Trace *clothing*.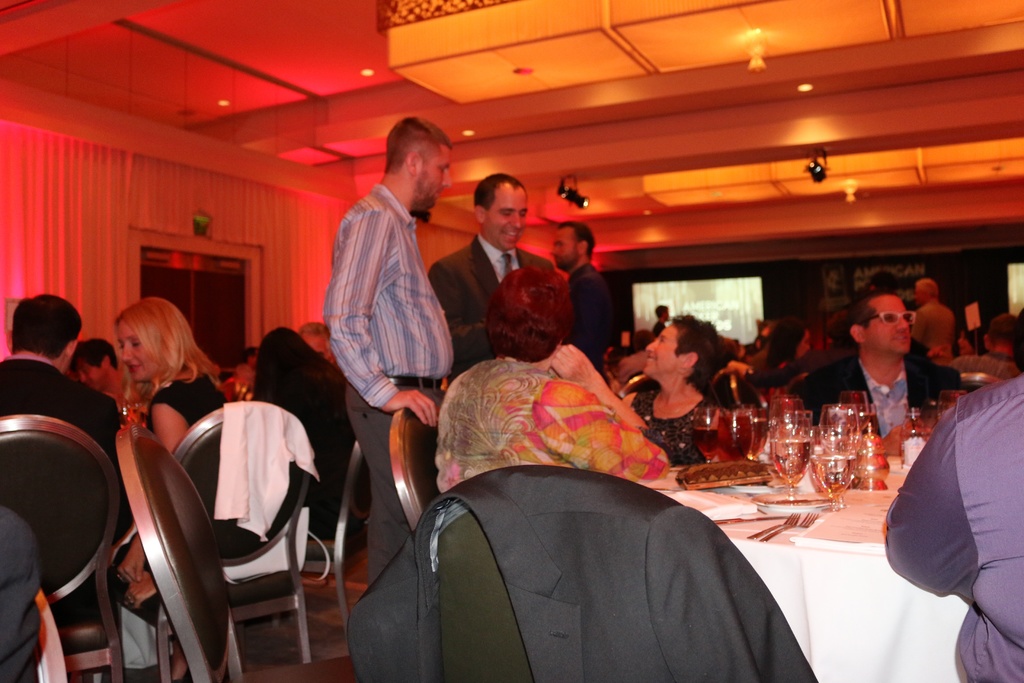
Traced to bbox(568, 261, 610, 360).
